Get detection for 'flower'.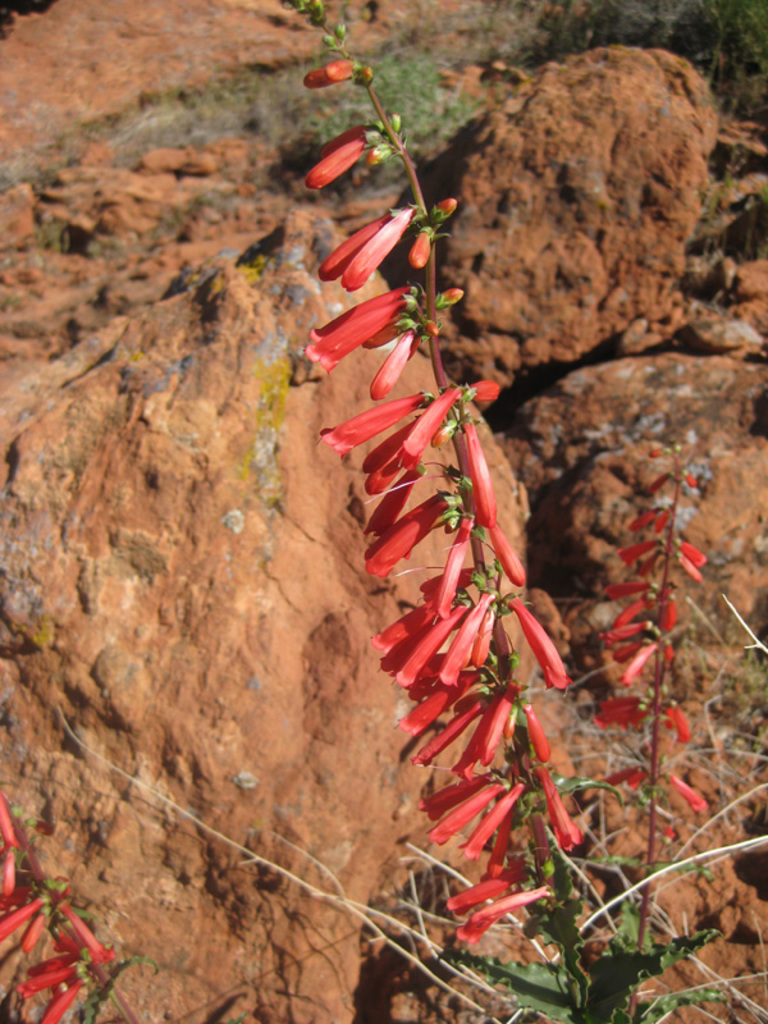
Detection: <bbox>306, 54, 362, 88</bbox>.
